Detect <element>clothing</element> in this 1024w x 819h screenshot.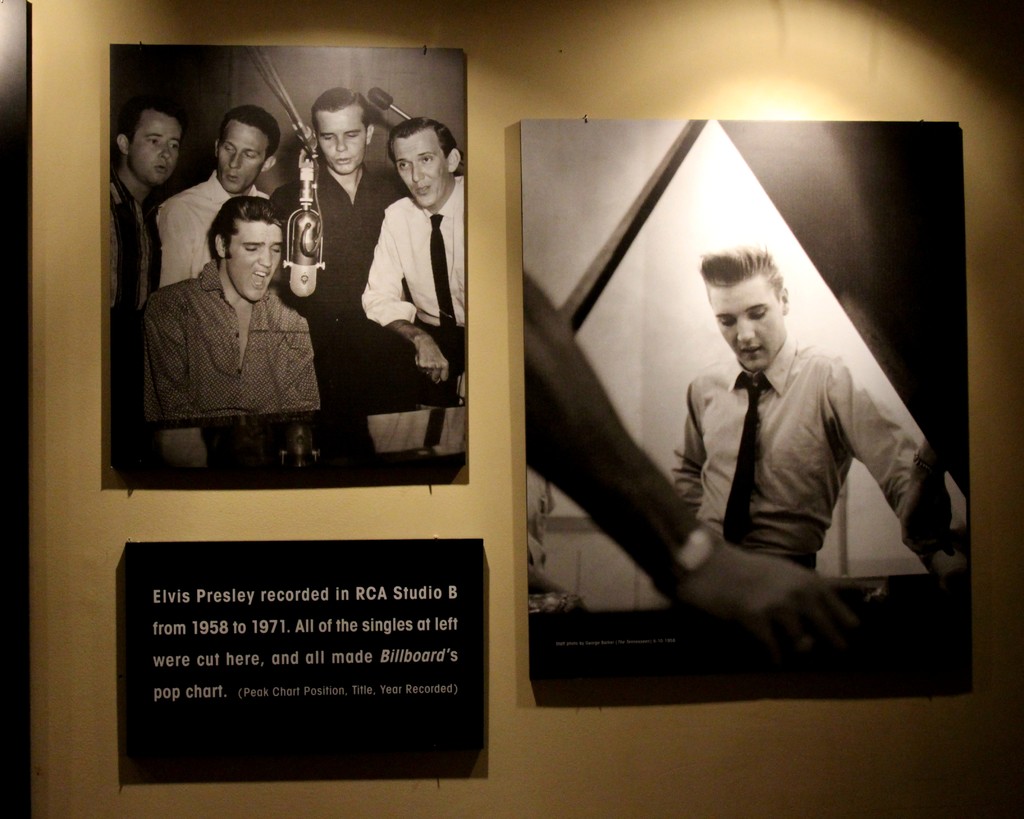
Detection: detection(272, 159, 407, 321).
